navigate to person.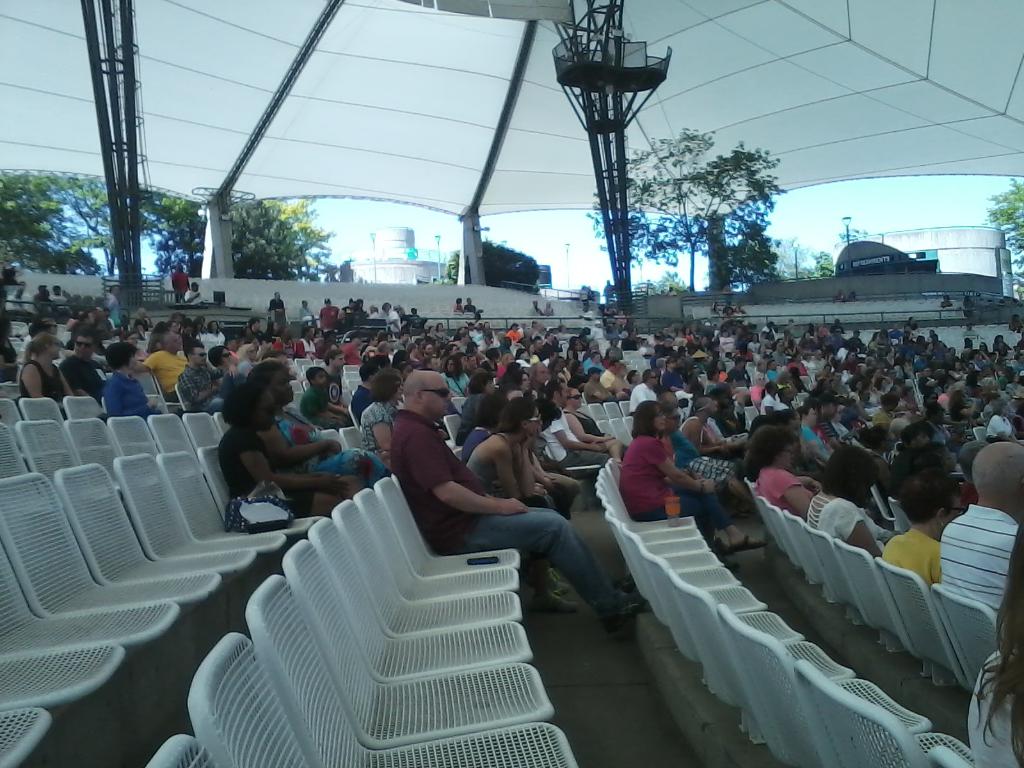
Navigation target: box=[925, 390, 952, 410].
